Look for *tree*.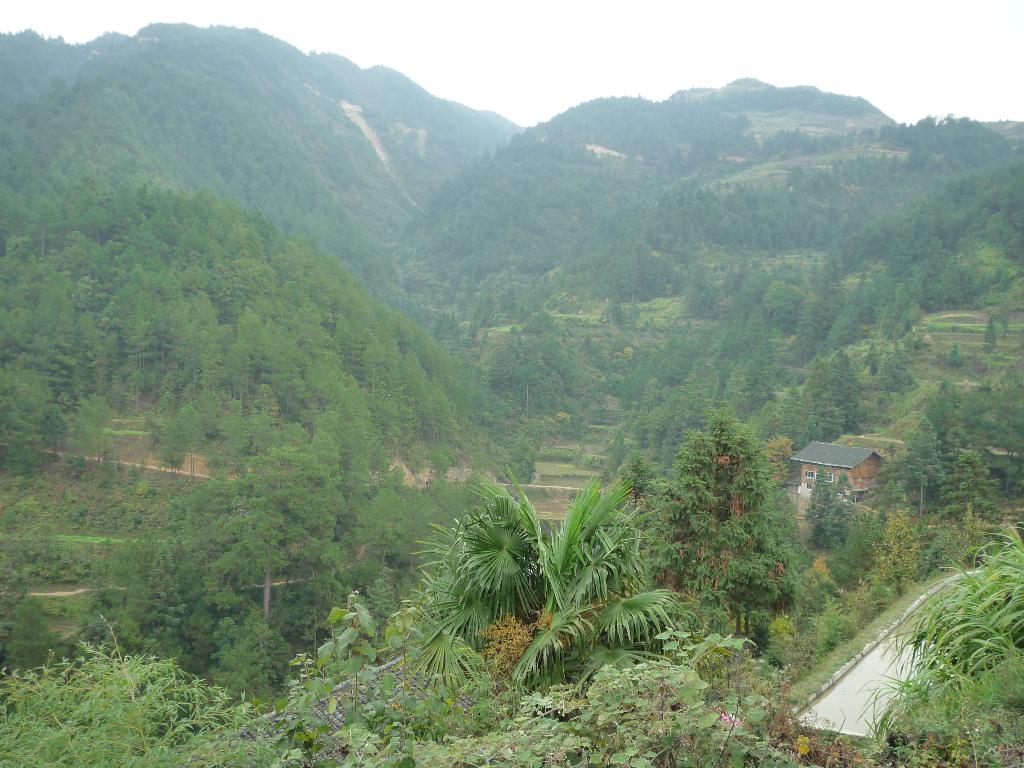
Found: crop(856, 408, 951, 547).
